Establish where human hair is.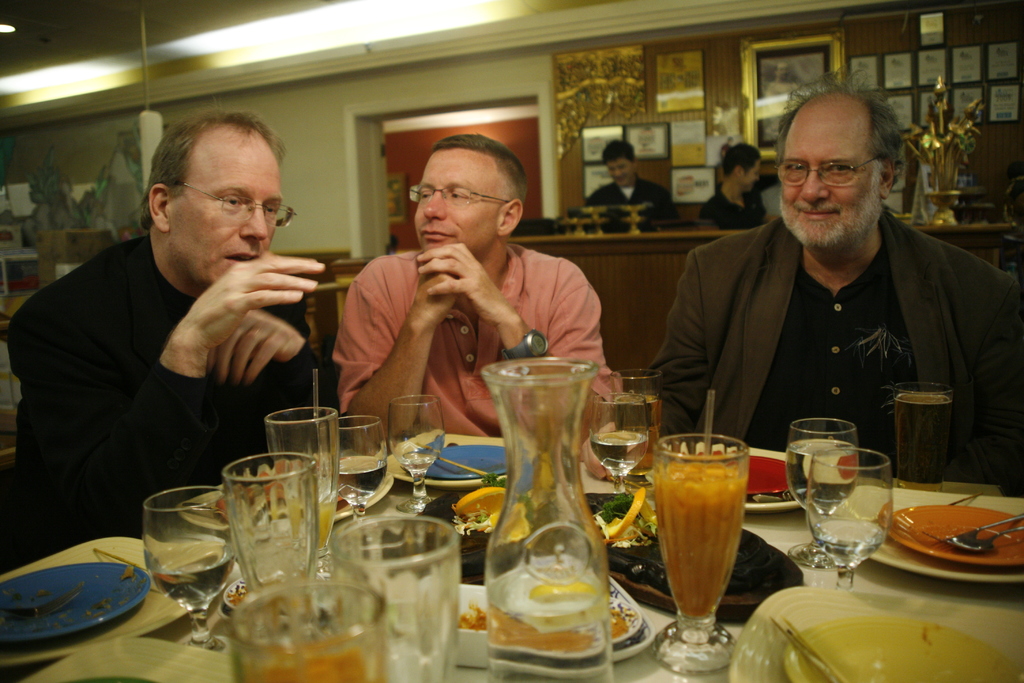
Established at BBox(773, 99, 911, 169).
